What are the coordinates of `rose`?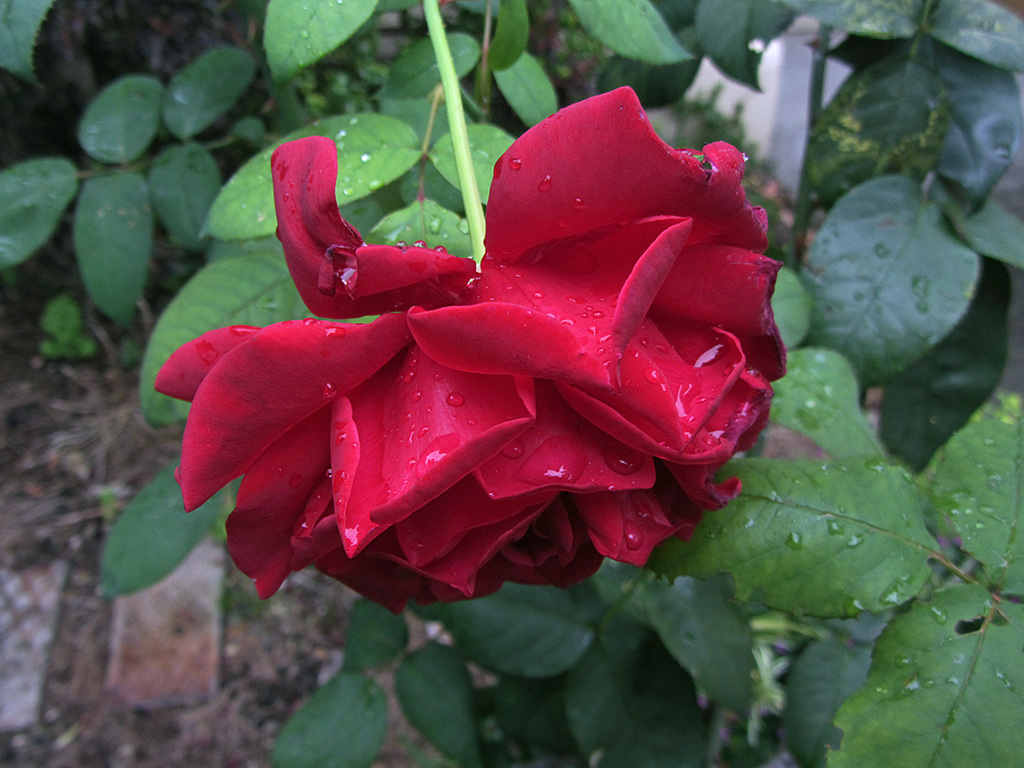
154:84:786:619.
